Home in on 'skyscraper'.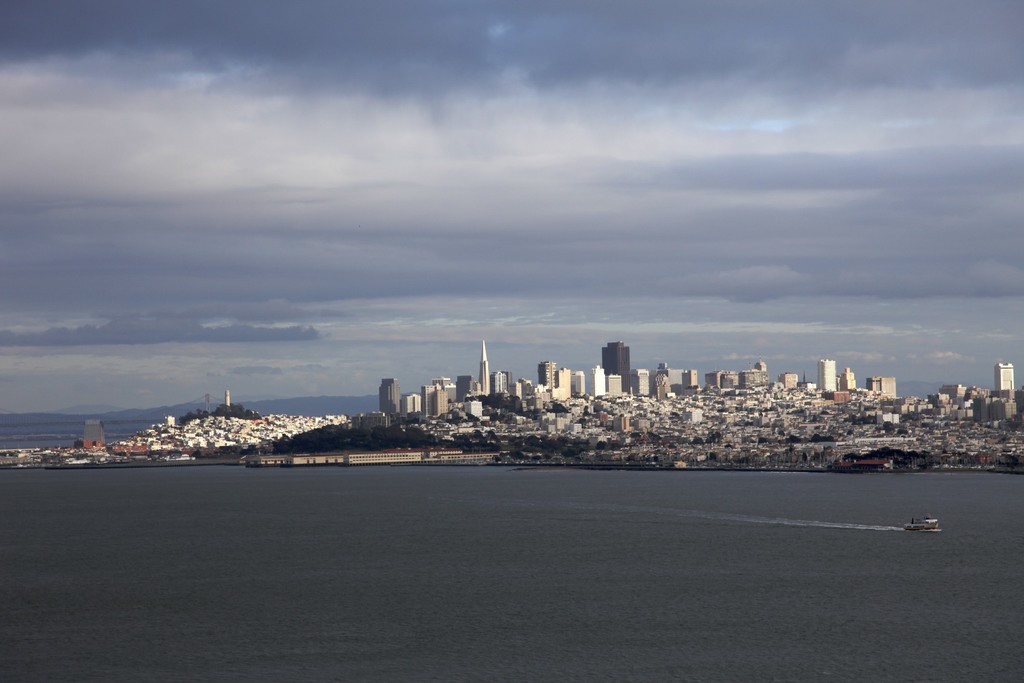
Homed in at region(417, 386, 438, 422).
